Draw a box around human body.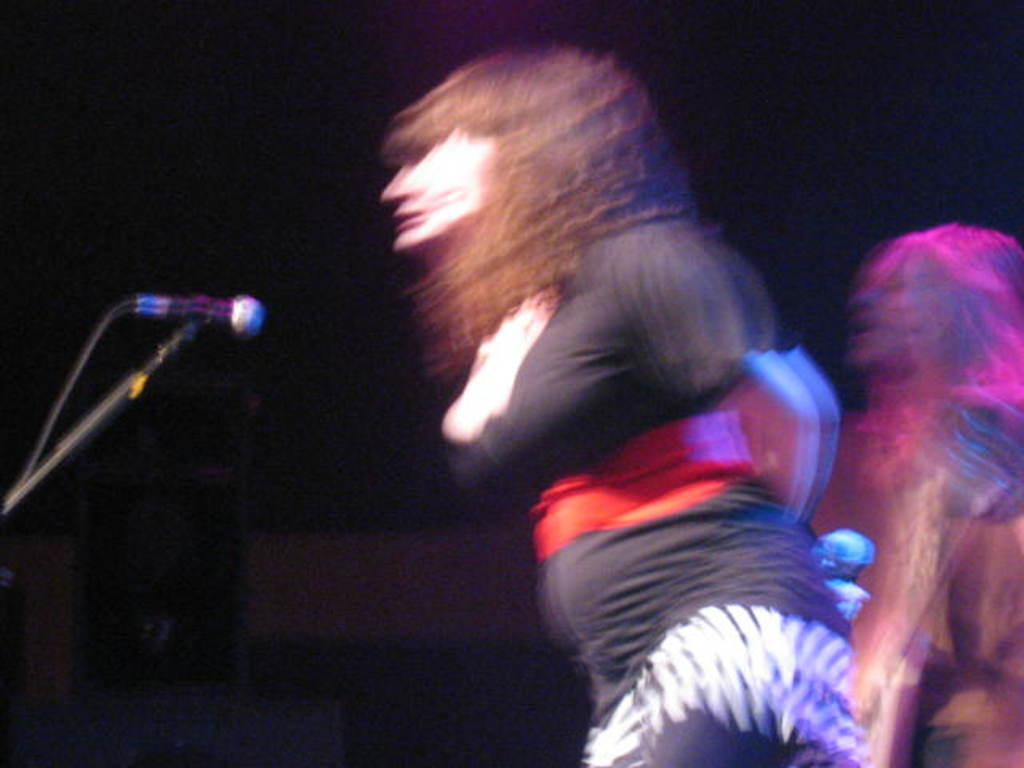
358:0:888:765.
